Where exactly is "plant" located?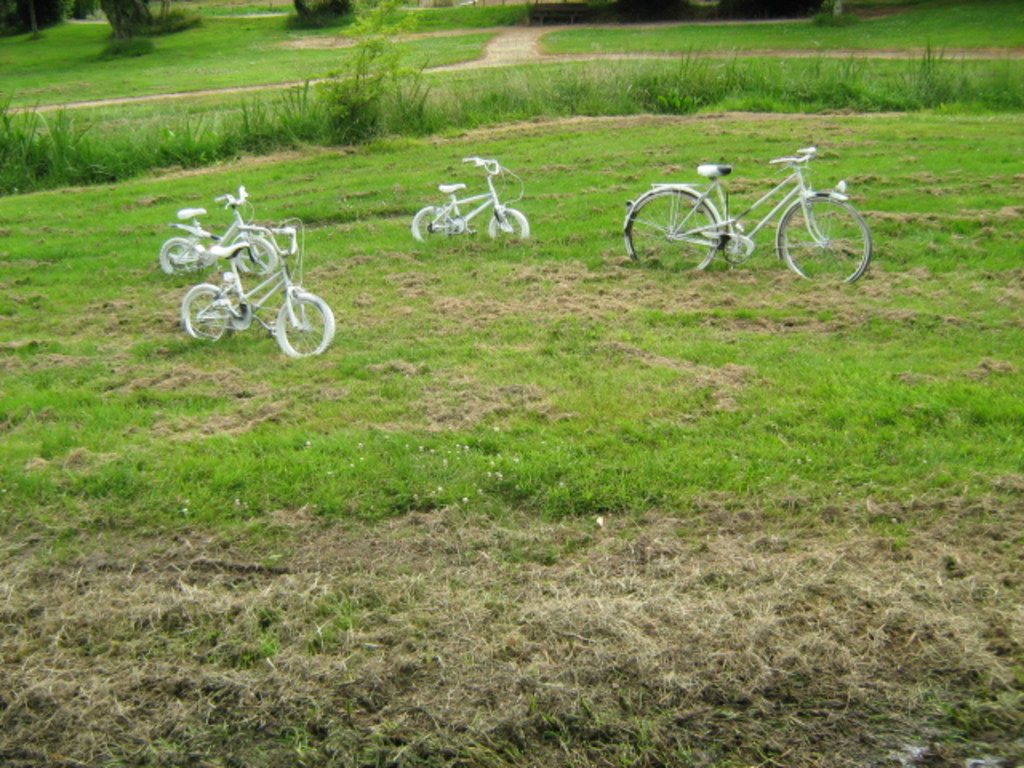
Its bounding box is [left=32, top=99, right=102, bottom=181].
